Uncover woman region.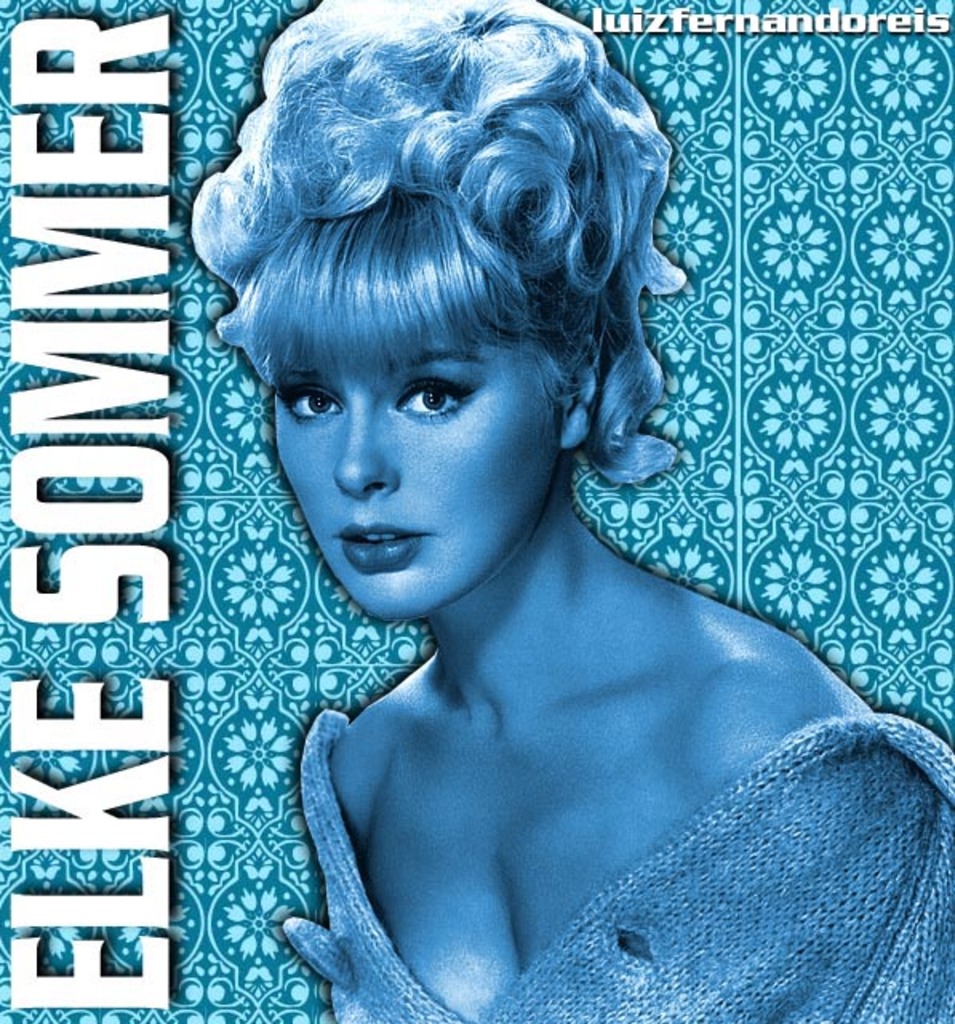
Uncovered: {"left": 154, "top": 10, "right": 920, "bottom": 1008}.
